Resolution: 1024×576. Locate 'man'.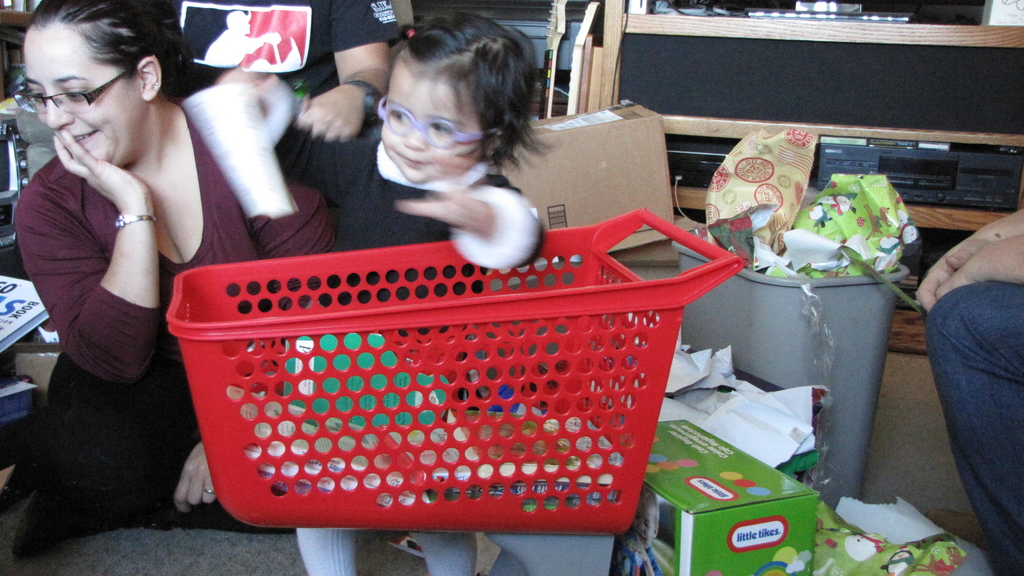
140/0/408/144.
